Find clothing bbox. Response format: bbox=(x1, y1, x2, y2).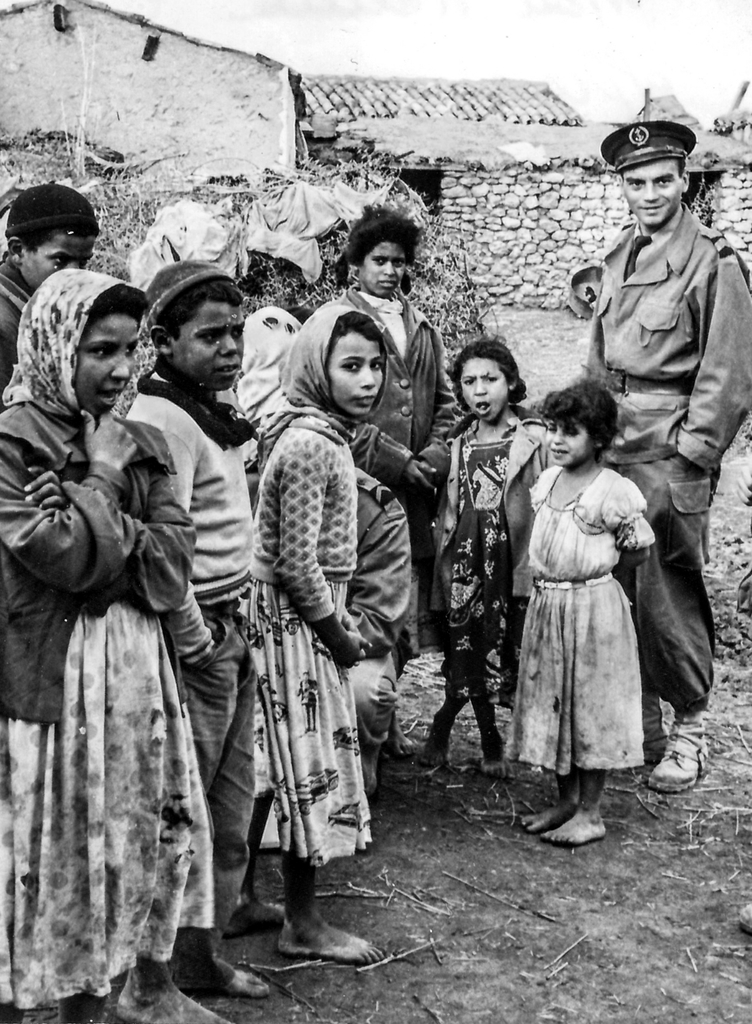
bbox=(327, 293, 442, 535).
